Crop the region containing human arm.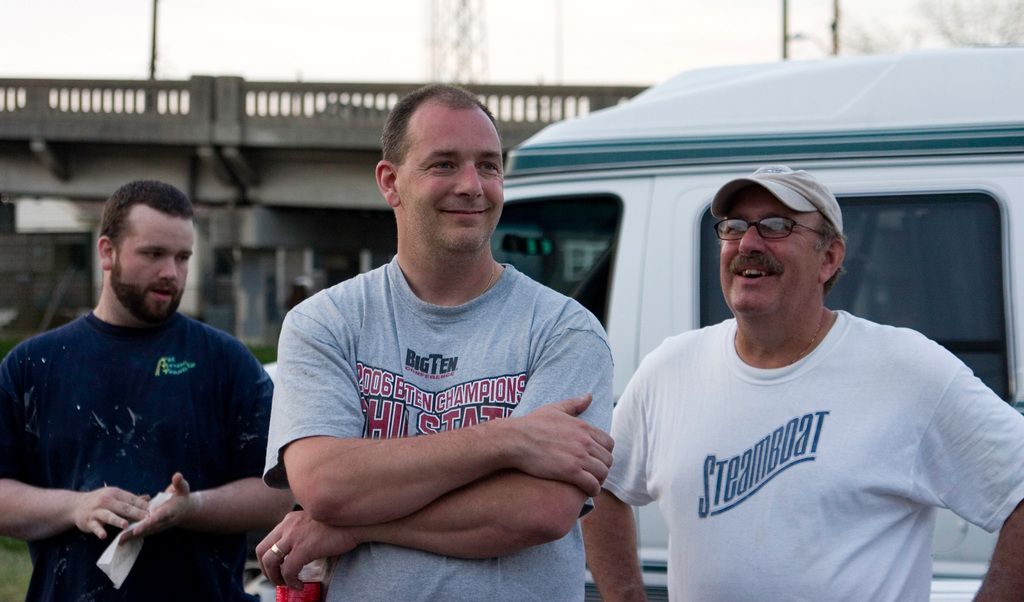
Crop region: [111,328,275,537].
